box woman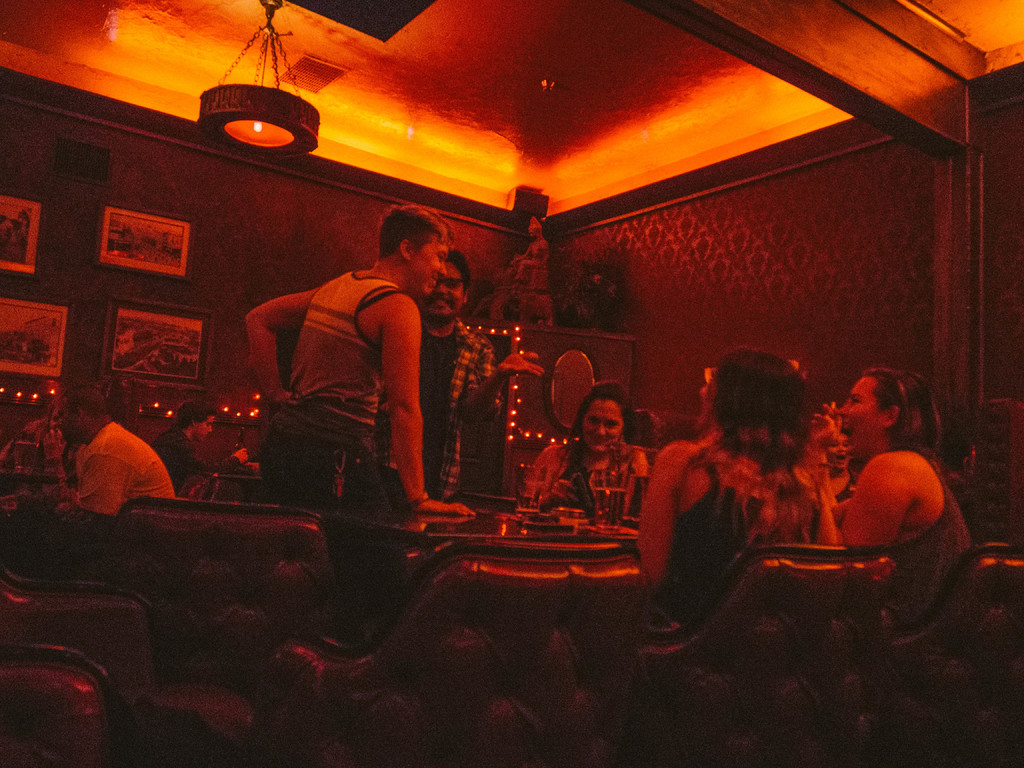
Rect(800, 364, 972, 643)
